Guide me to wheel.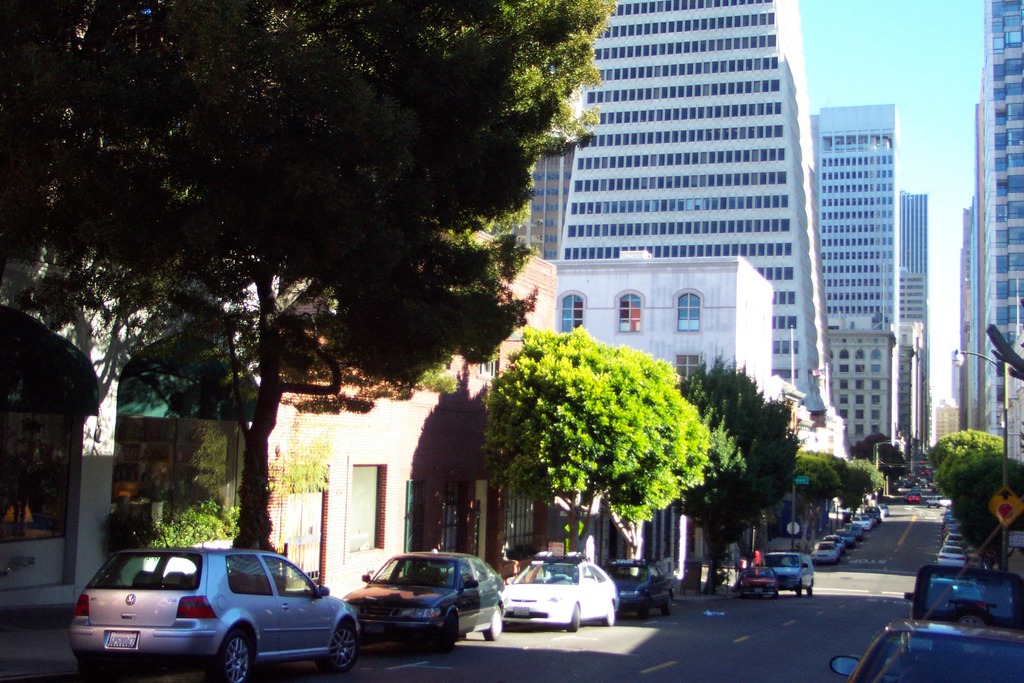
Guidance: pyautogui.locateOnScreen(640, 596, 652, 620).
